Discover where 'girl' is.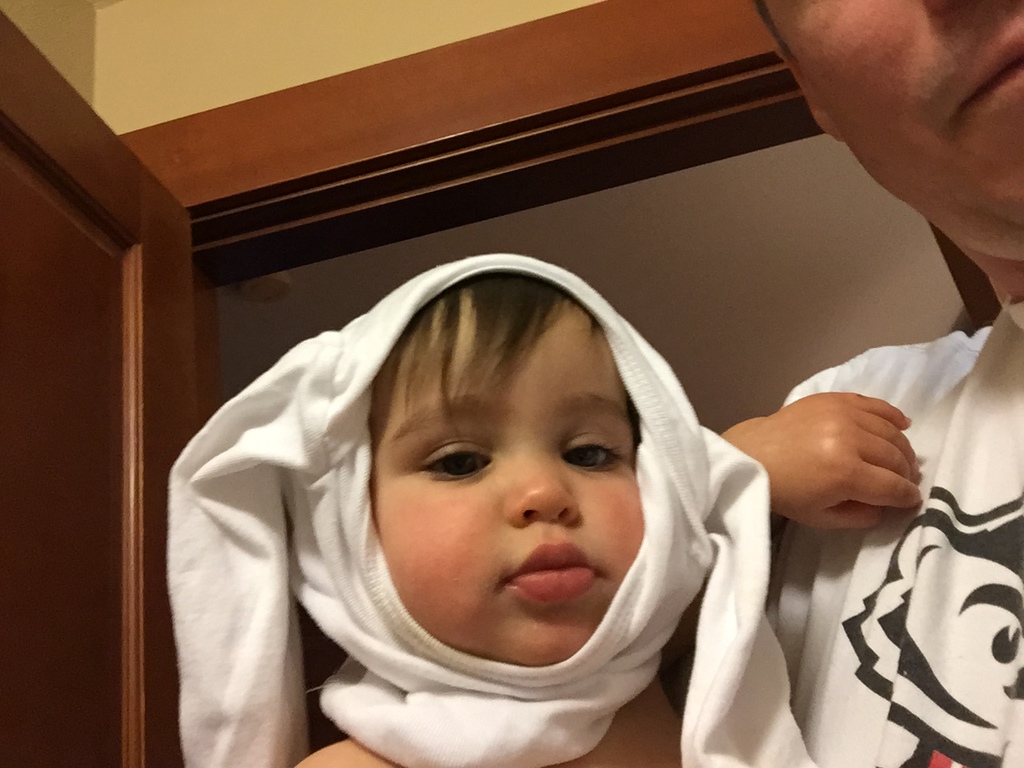
Discovered at [167, 250, 918, 767].
